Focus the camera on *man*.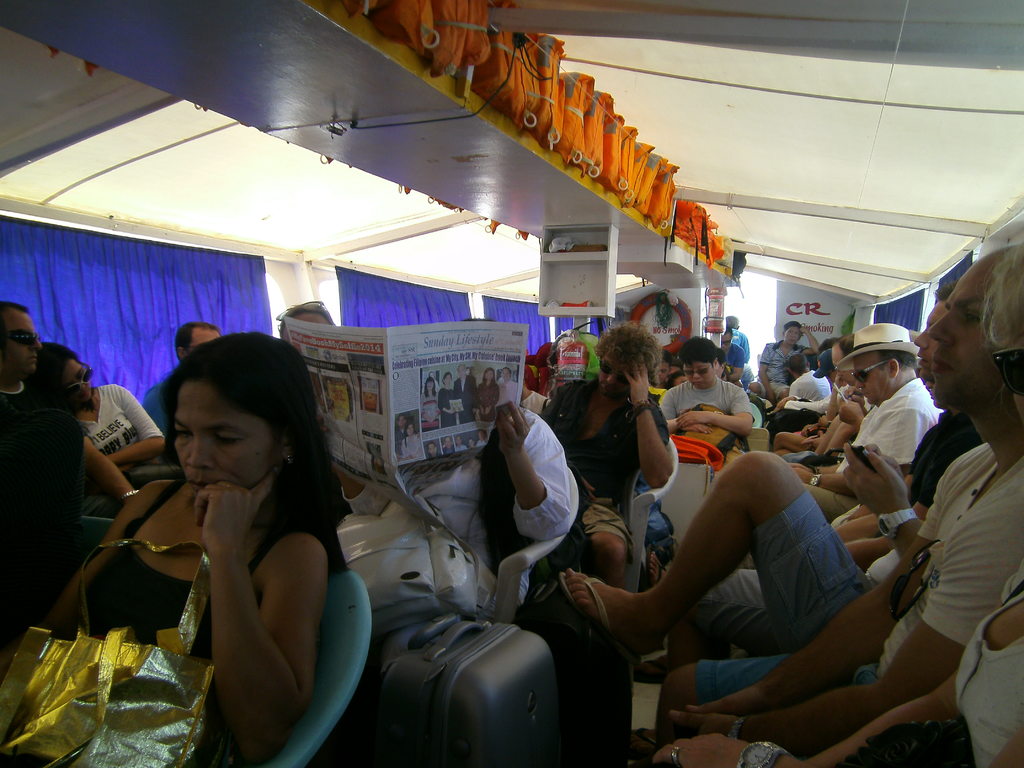
Focus region: 770, 338, 883, 458.
